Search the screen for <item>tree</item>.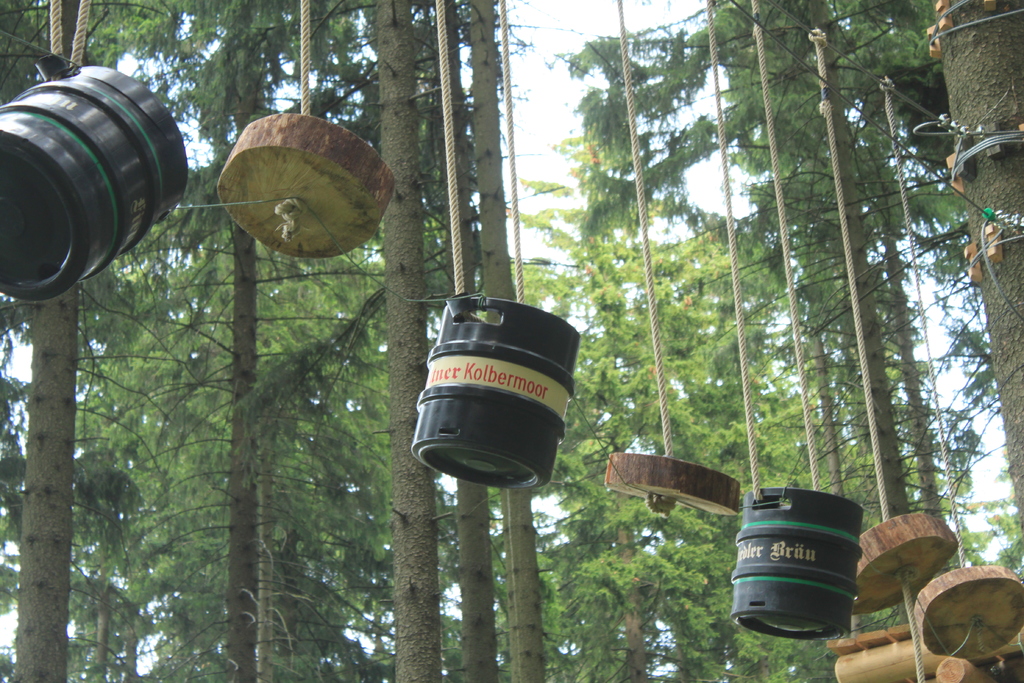
Found at <bbox>0, 0, 125, 682</bbox>.
